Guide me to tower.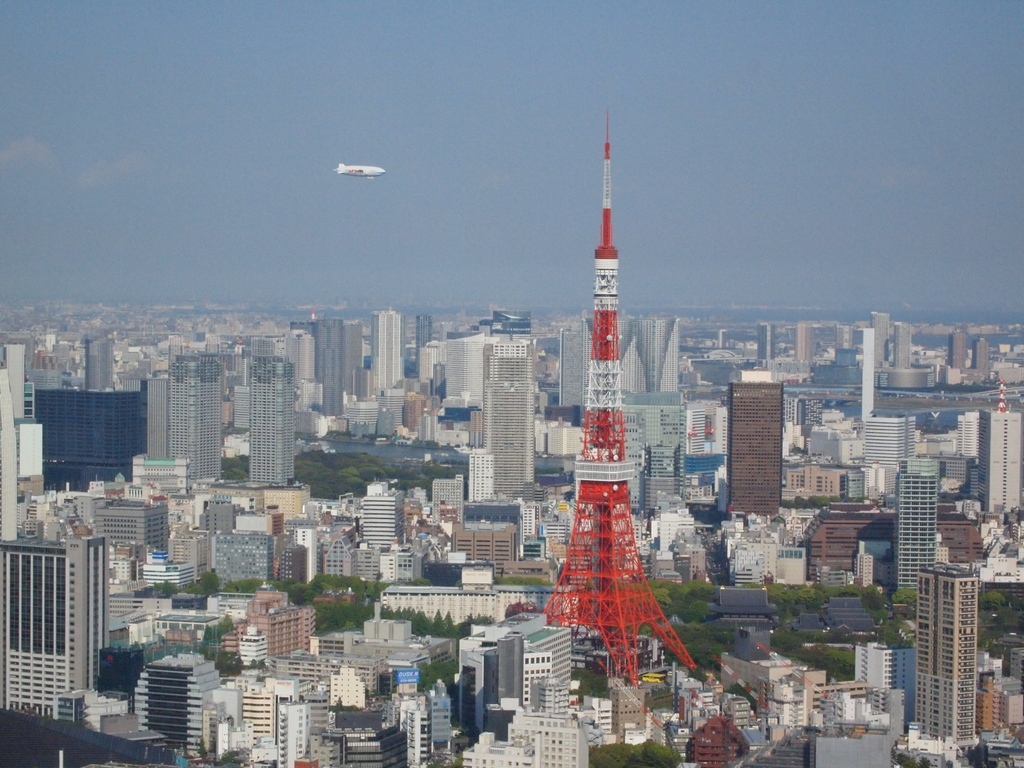
Guidance: box(40, 388, 149, 481).
